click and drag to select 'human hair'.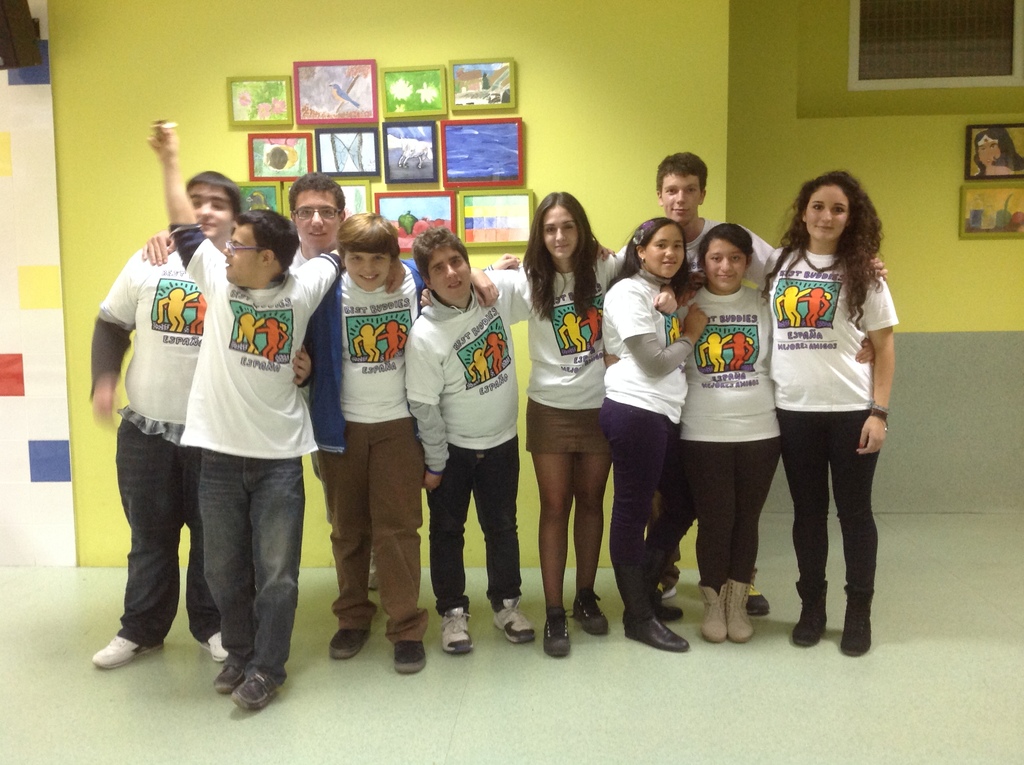
Selection: 699/227/749/261.
